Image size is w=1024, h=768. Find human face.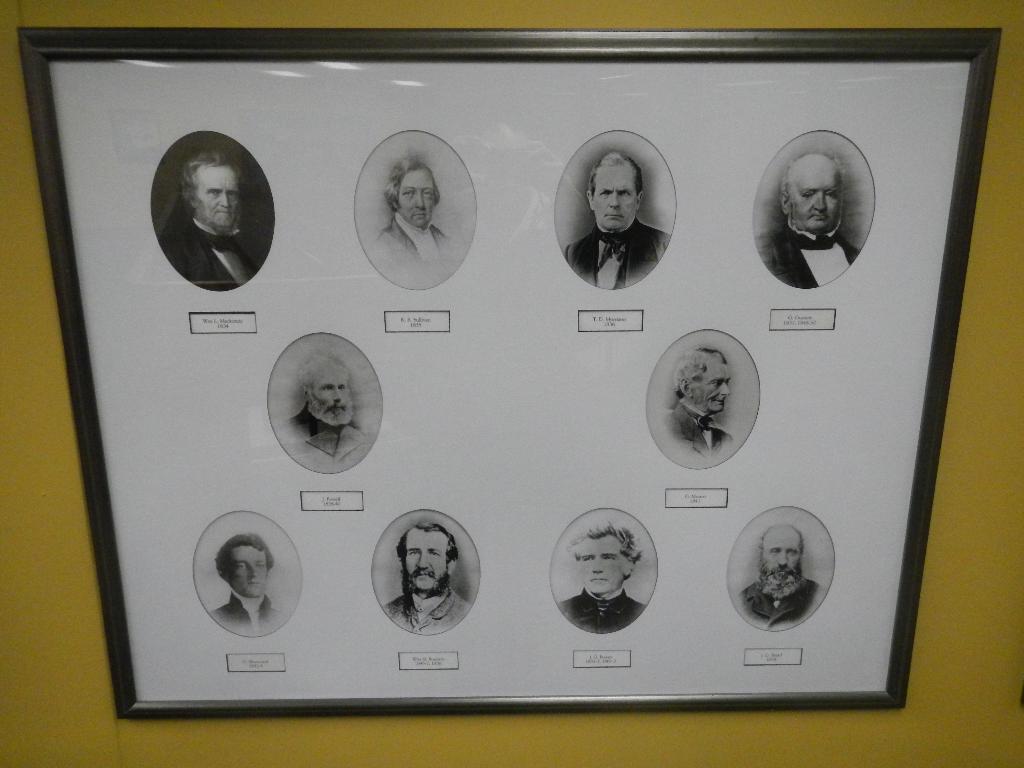
792/168/840/234.
